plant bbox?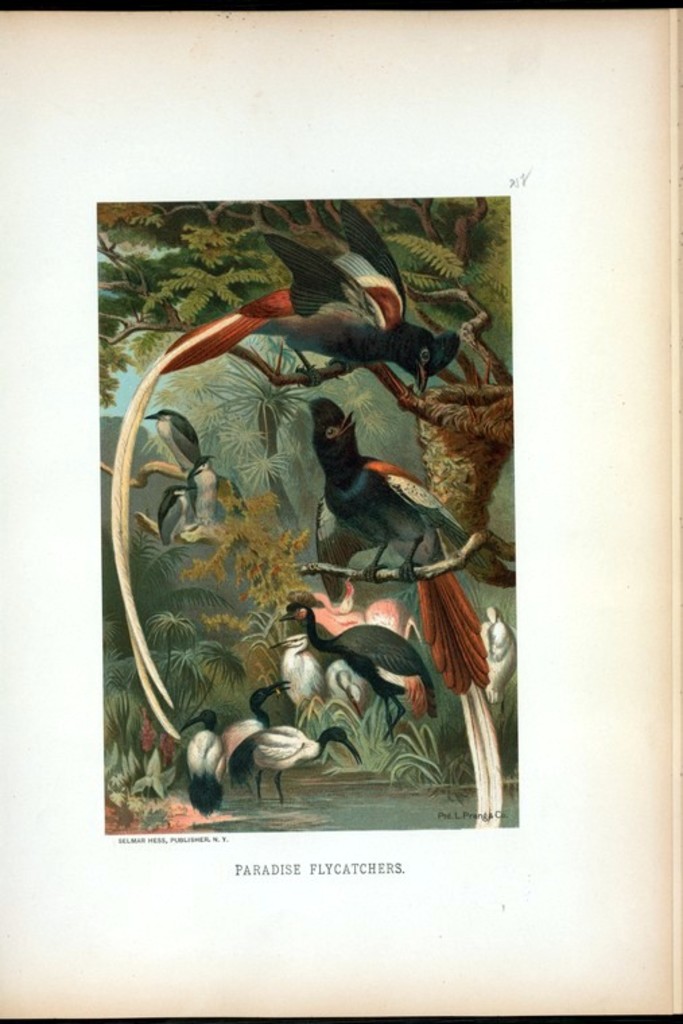
box=[98, 686, 132, 752]
